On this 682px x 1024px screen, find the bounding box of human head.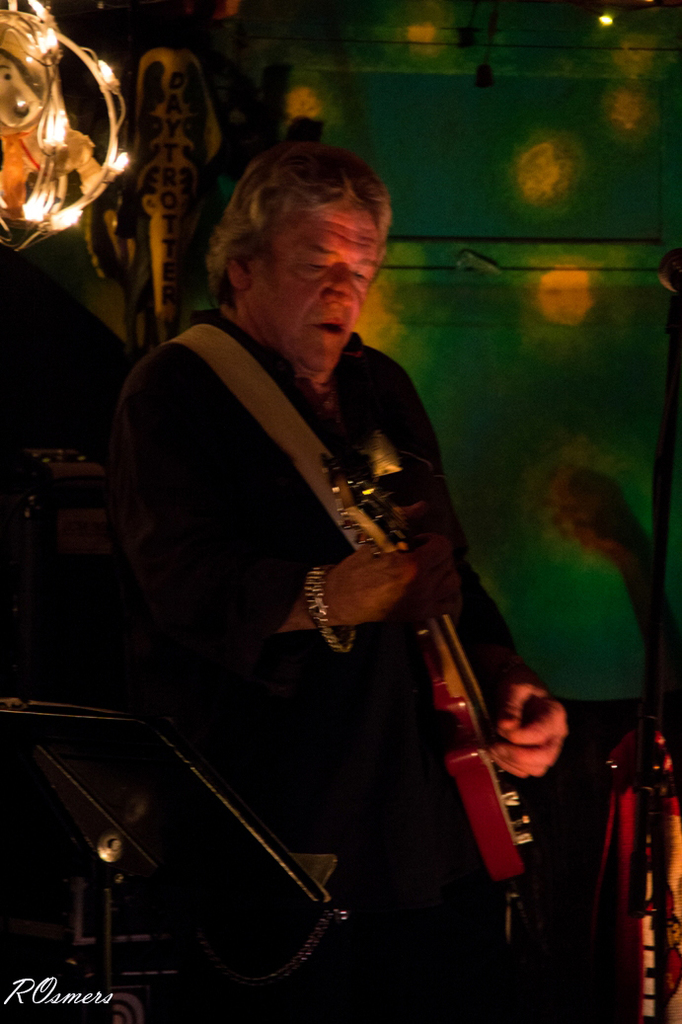
Bounding box: bbox(180, 133, 422, 400).
